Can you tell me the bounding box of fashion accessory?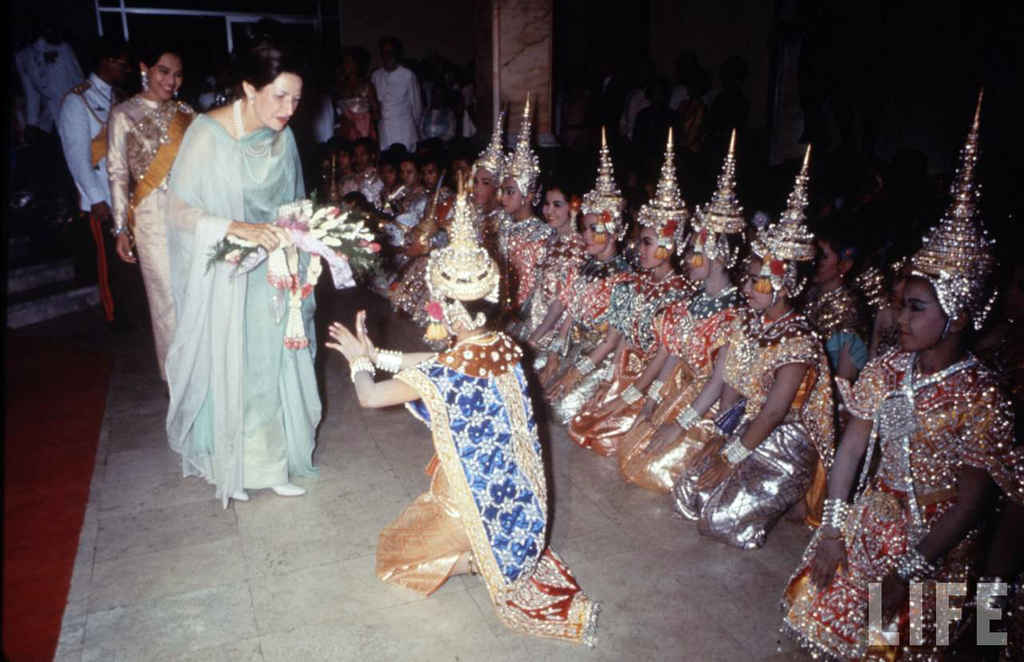
BBox(372, 352, 398, 373).
